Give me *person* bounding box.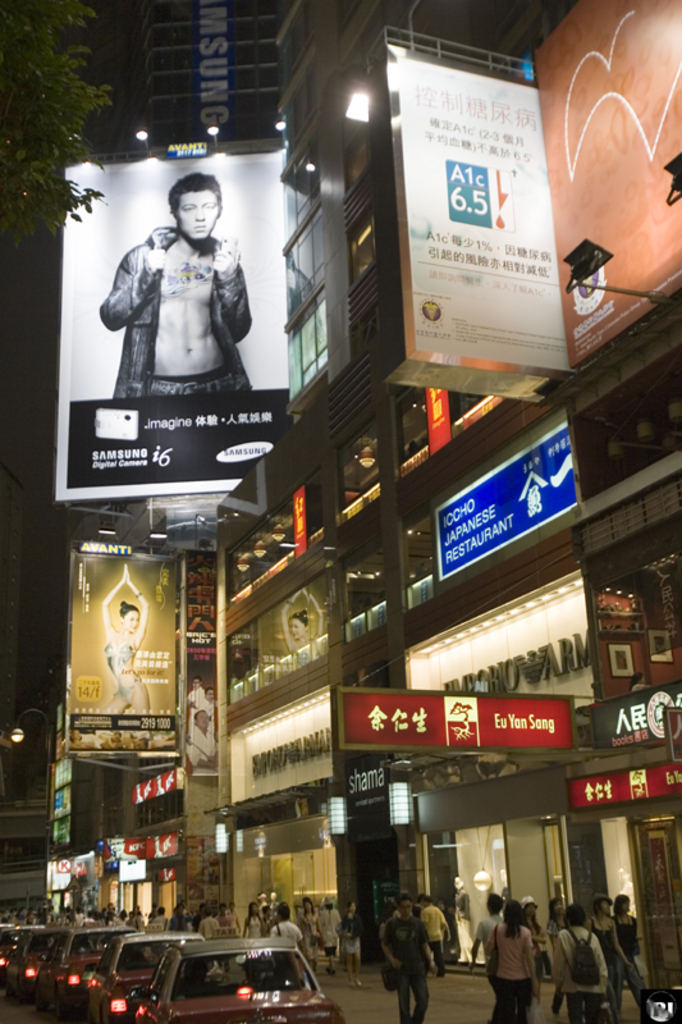
<box>84,177,252,404</box>.
